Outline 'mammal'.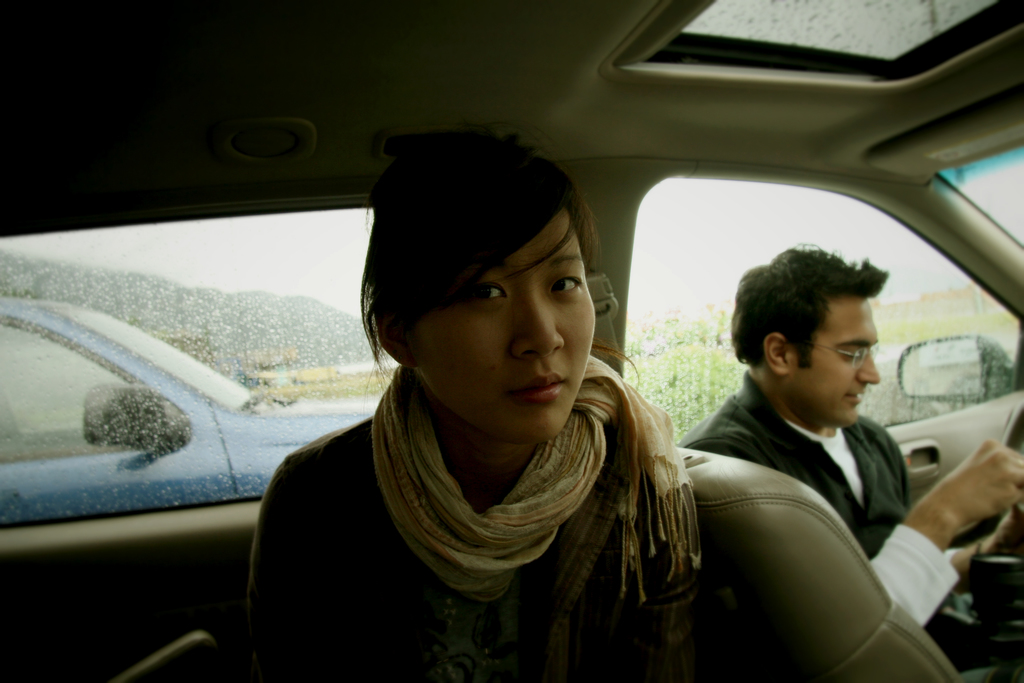
Outline: rect(680, 244, 1023, 675).
